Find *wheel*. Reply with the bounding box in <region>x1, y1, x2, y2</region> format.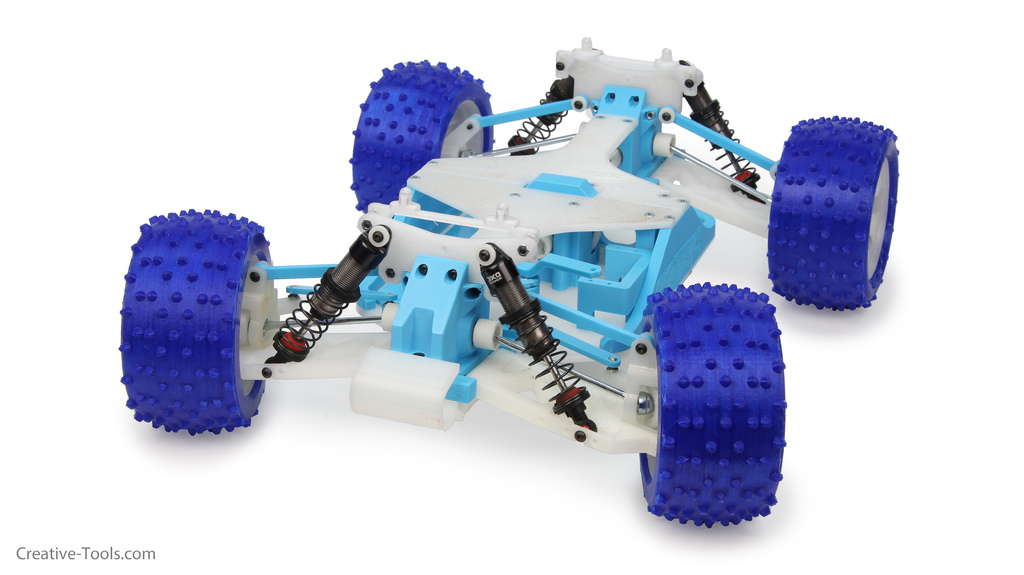
<region>120, 210, 273, 436</region>.
